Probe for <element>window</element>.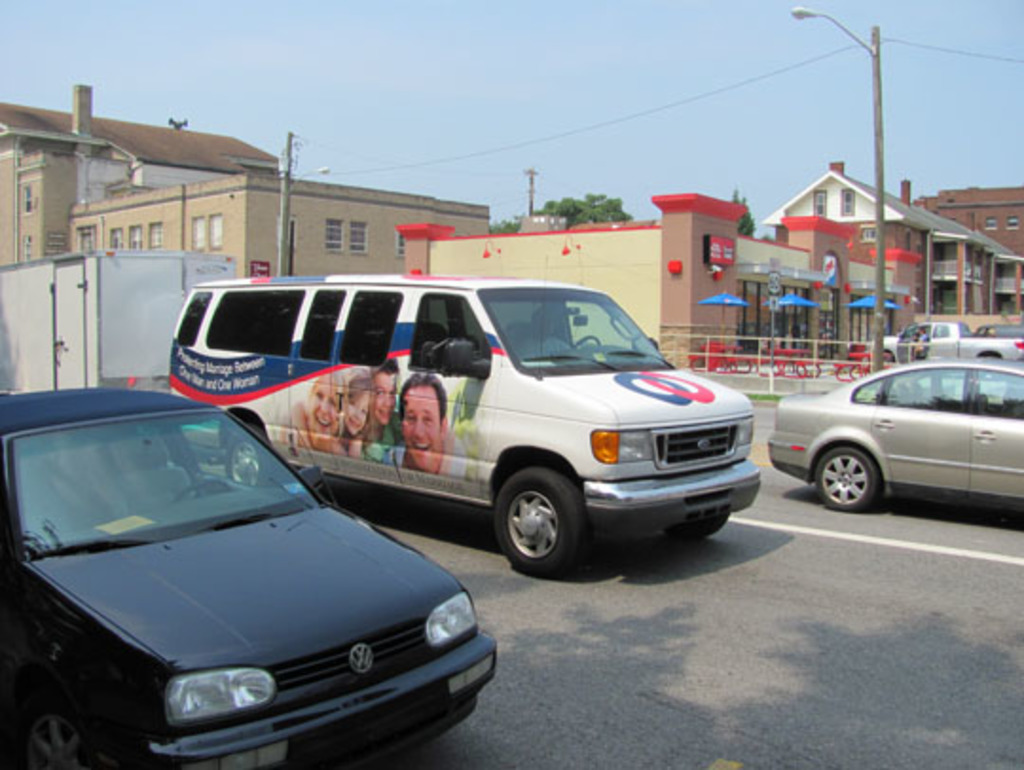
Probe result: box(210, 288, 307, 358).
